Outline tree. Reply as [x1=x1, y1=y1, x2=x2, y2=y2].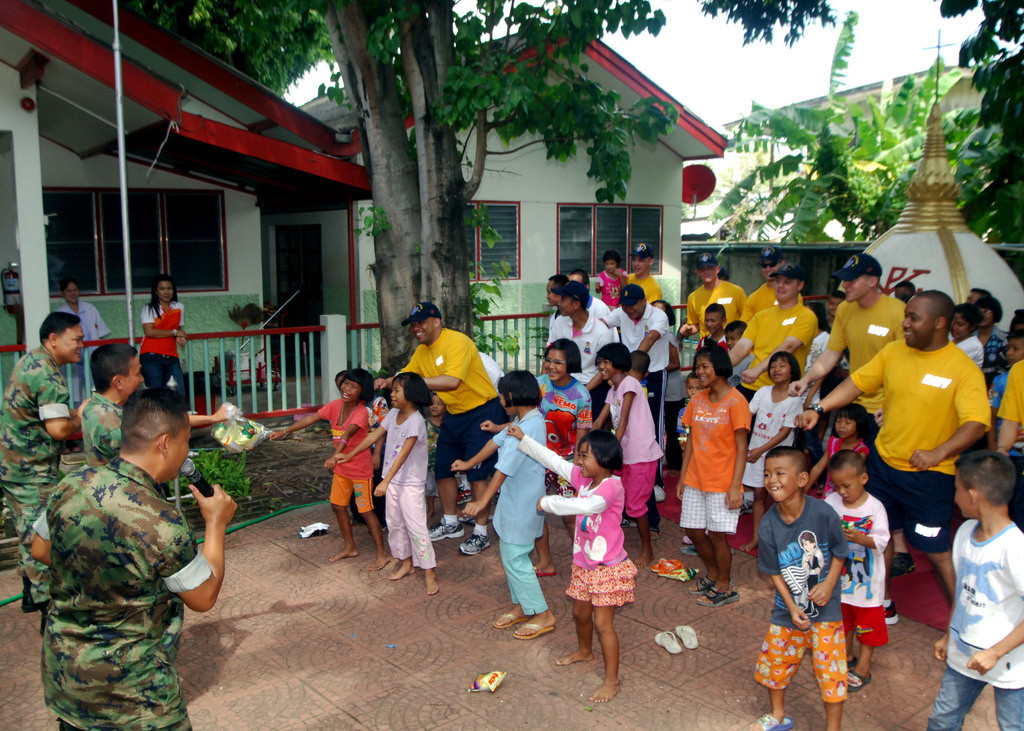
[x1=709, y1=12, x2=996, y2=241].
